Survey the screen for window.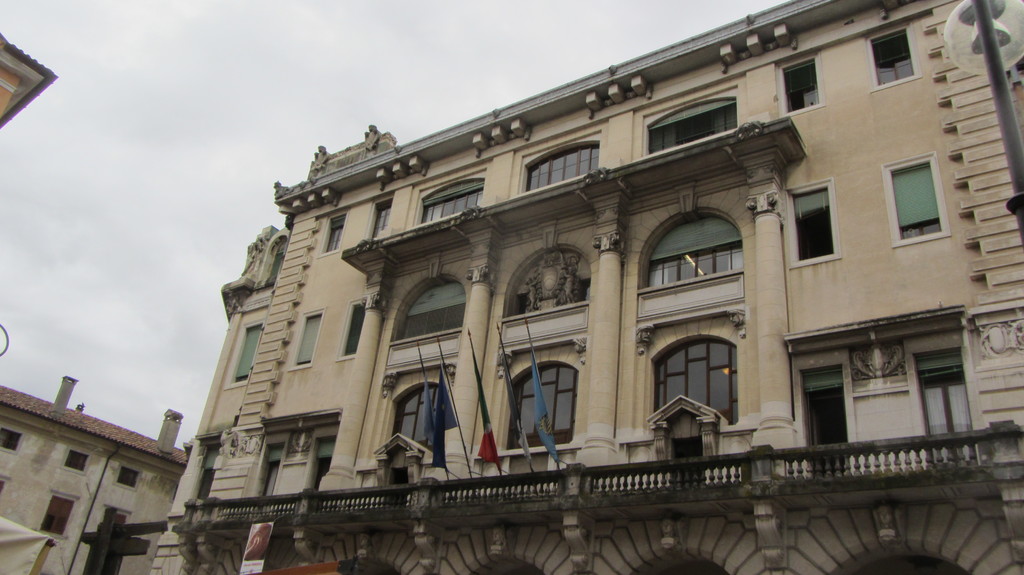
Survey found: 782, 180, 843, 269.
